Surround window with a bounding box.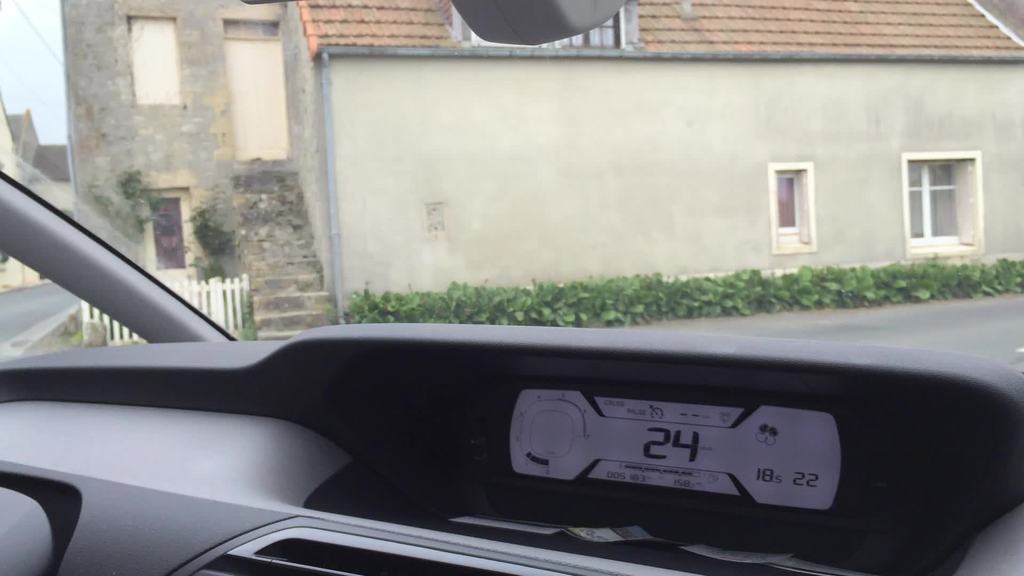
pyautogui.locateOnScreen(143, 189, 206, 277).
